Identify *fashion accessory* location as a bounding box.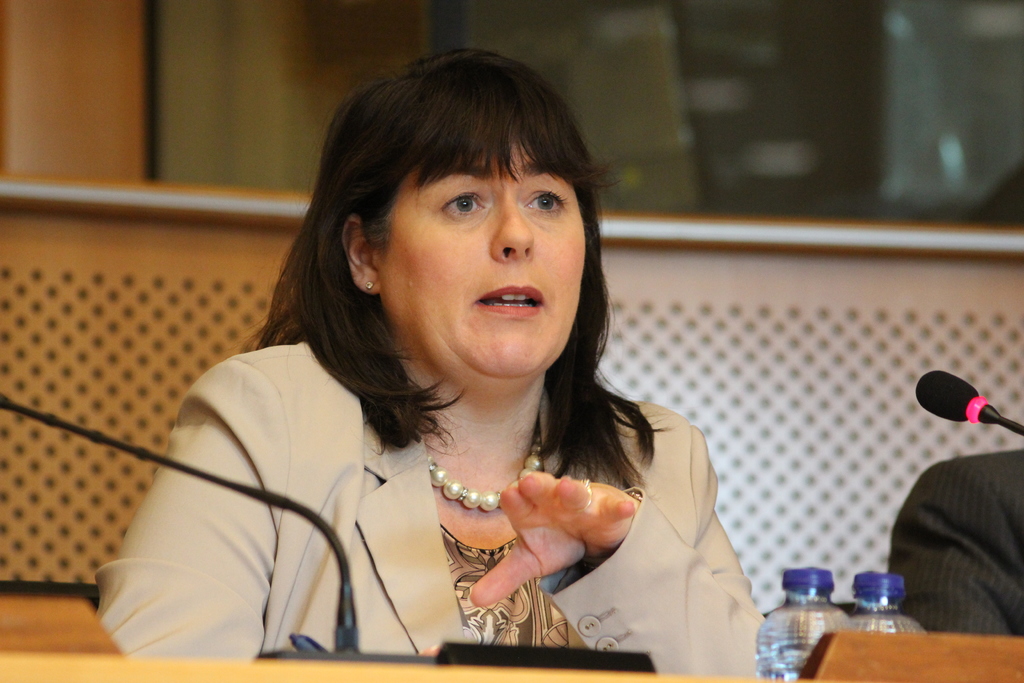
[left=428, top=437, right=546, bottom=511].
